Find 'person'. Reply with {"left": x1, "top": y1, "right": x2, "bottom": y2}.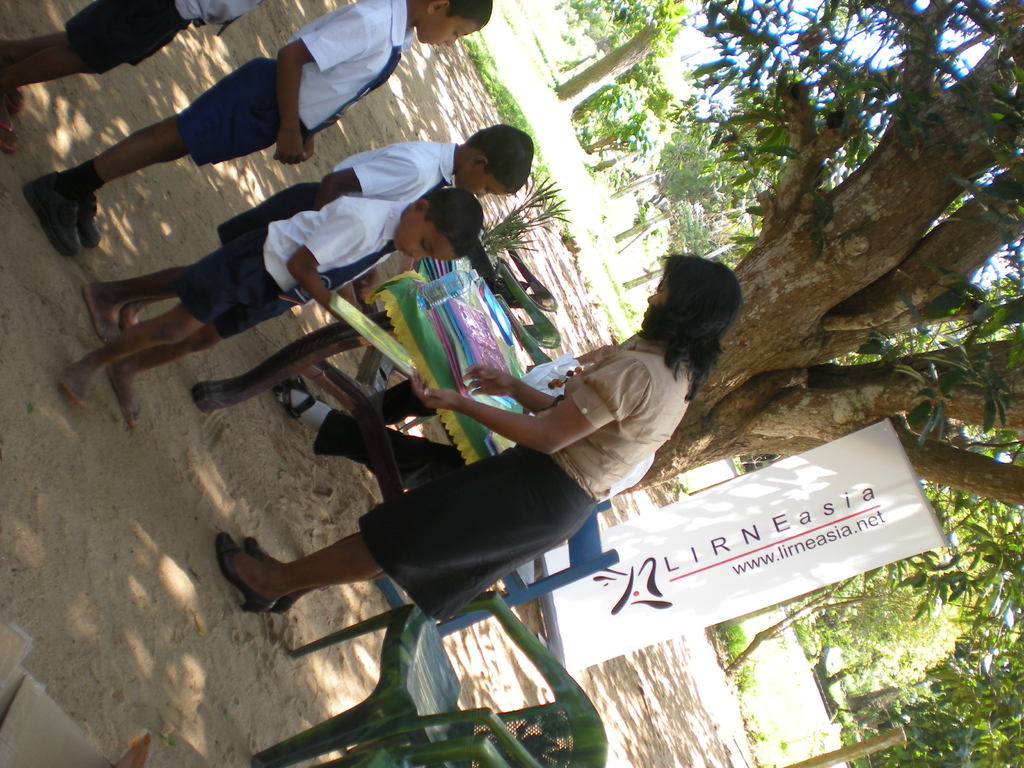
{"left": 39, "top": 0, "right": 495, "bottom": 254}.
